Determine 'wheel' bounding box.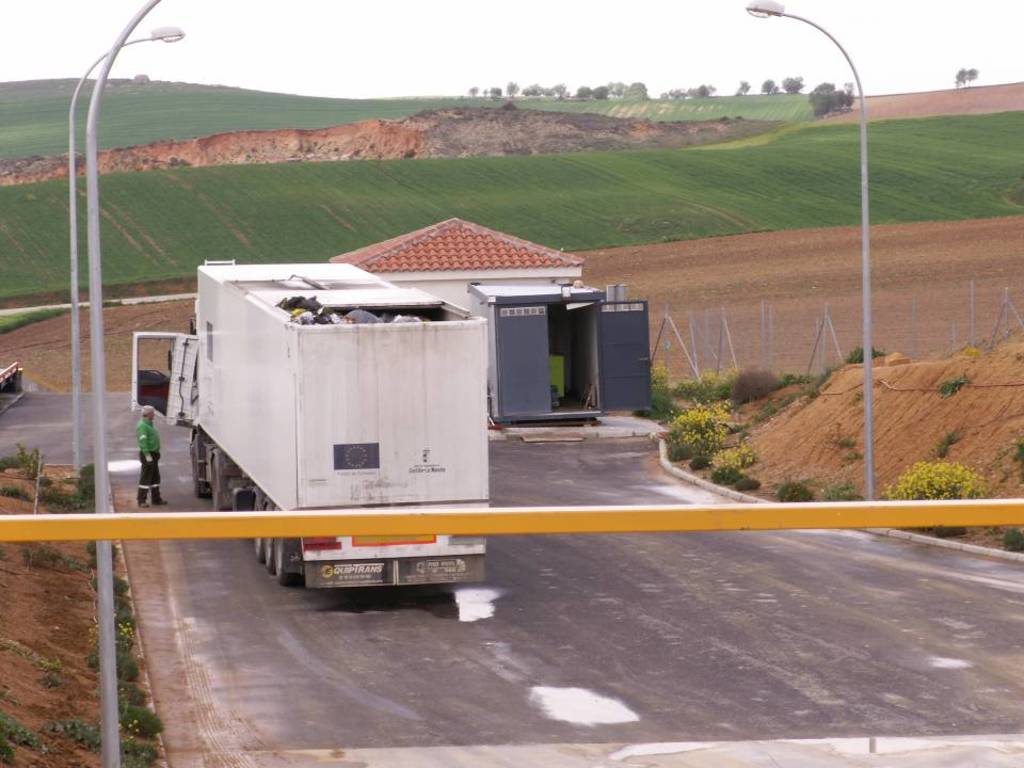
Determined: bbox=[275, 534, 302, 585].
